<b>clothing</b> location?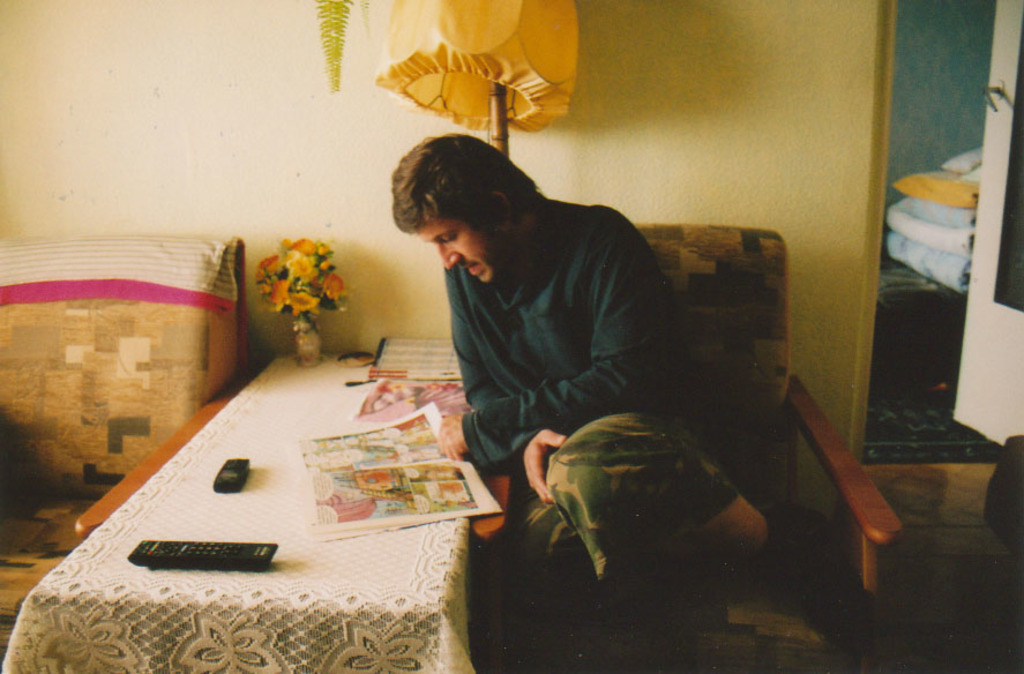
[413, 209, 510, 286]
